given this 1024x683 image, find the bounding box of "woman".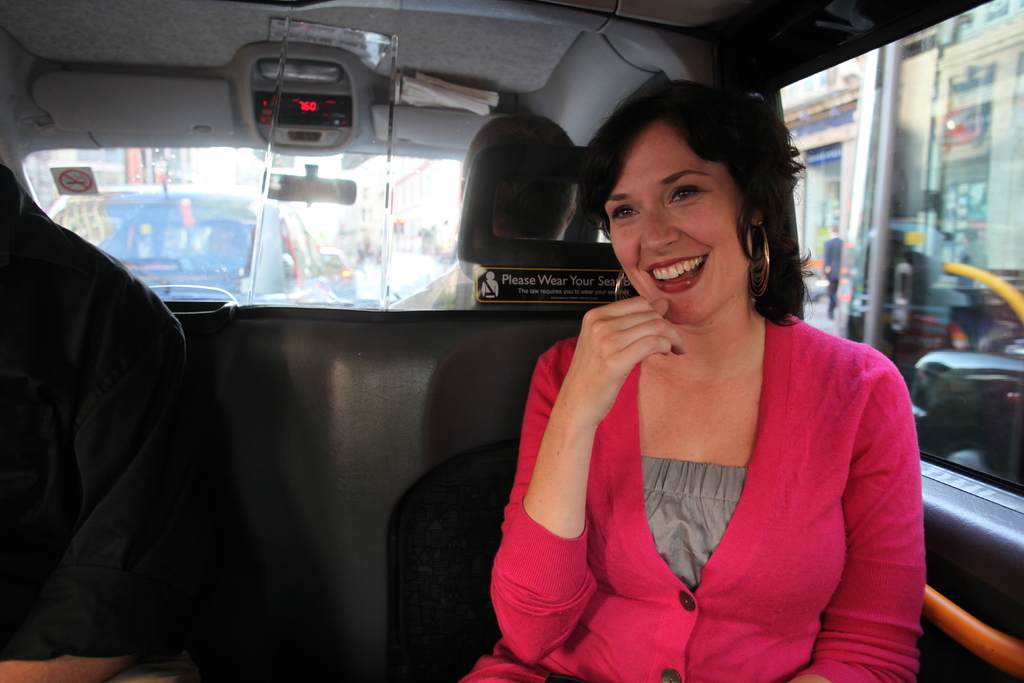
(left=487, top=70, right=906, bottom=637).
